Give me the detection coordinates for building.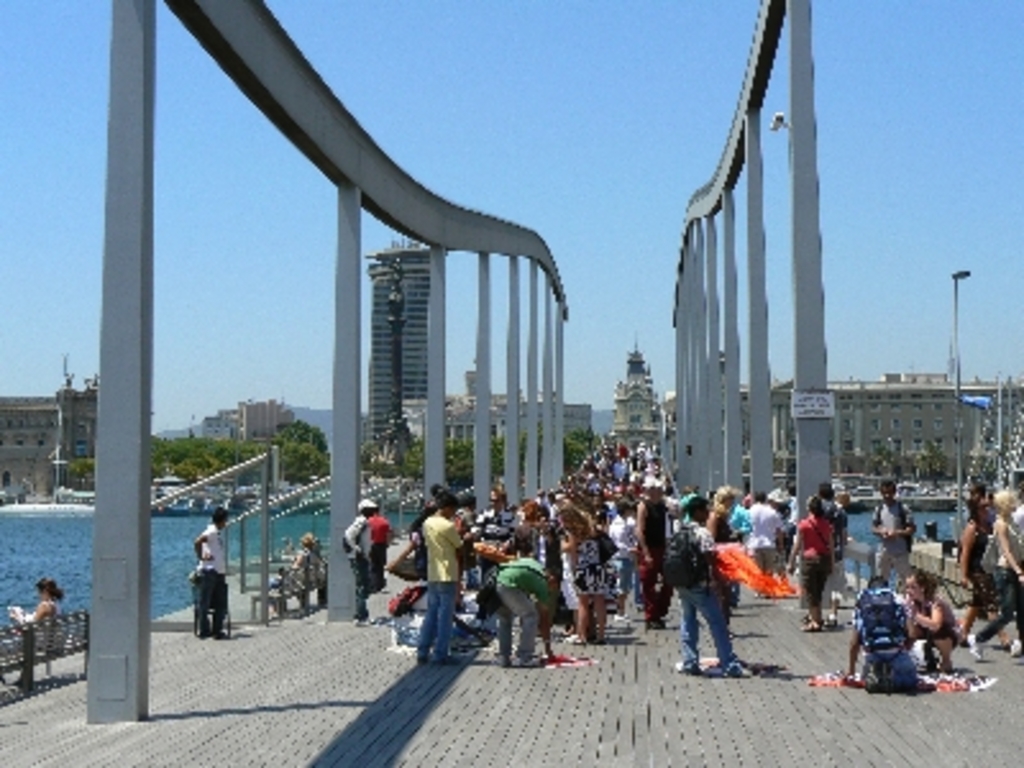
[left=607, top=335, right=663, bottom=445].
